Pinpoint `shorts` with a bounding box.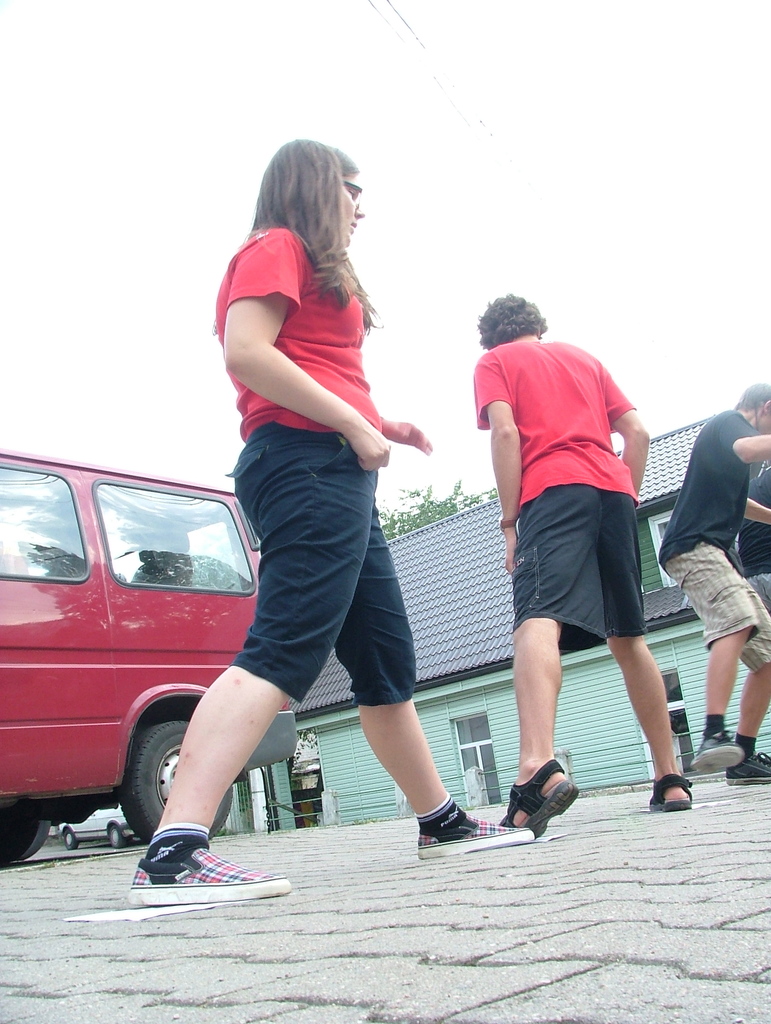
512:481:640:659.
